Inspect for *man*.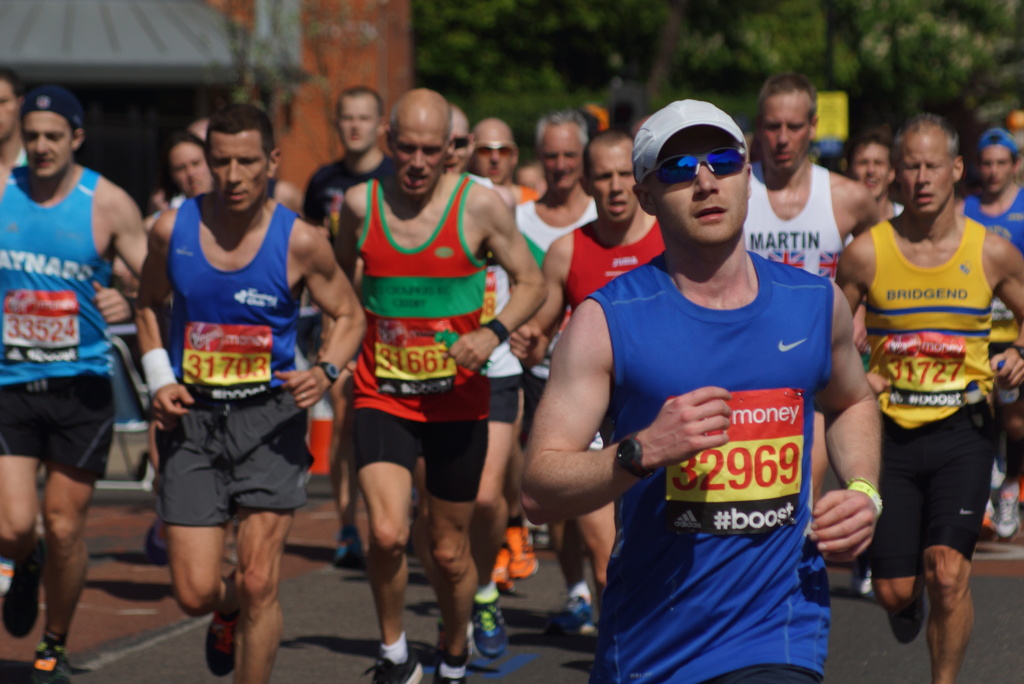
Inspection: detection(0, 66, 31, 174).
